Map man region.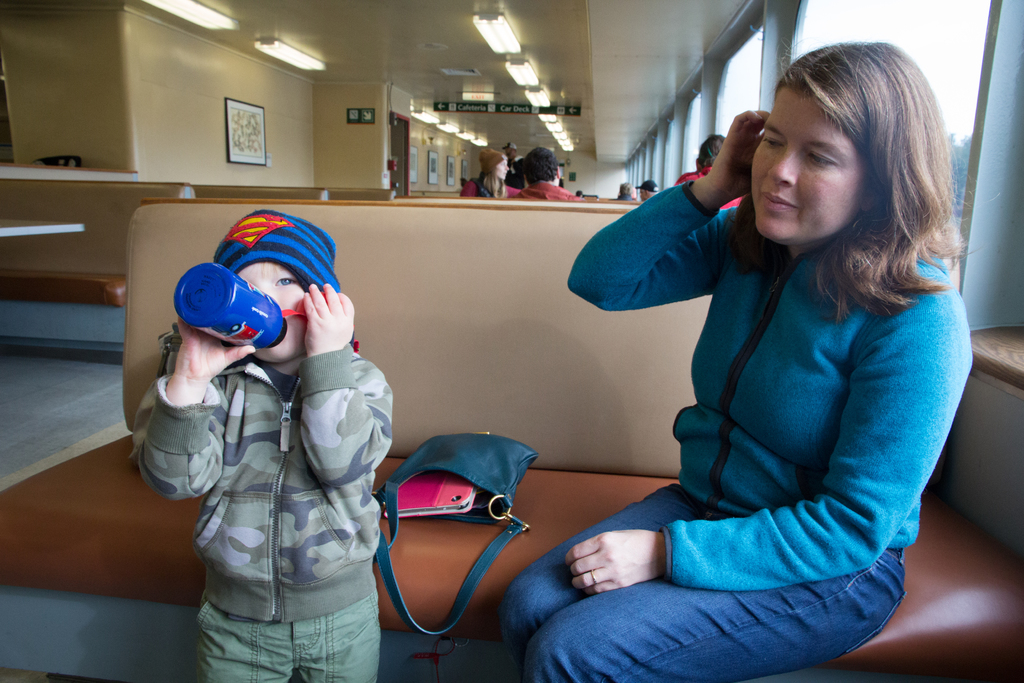
Mapped to [615,181,639,199].
